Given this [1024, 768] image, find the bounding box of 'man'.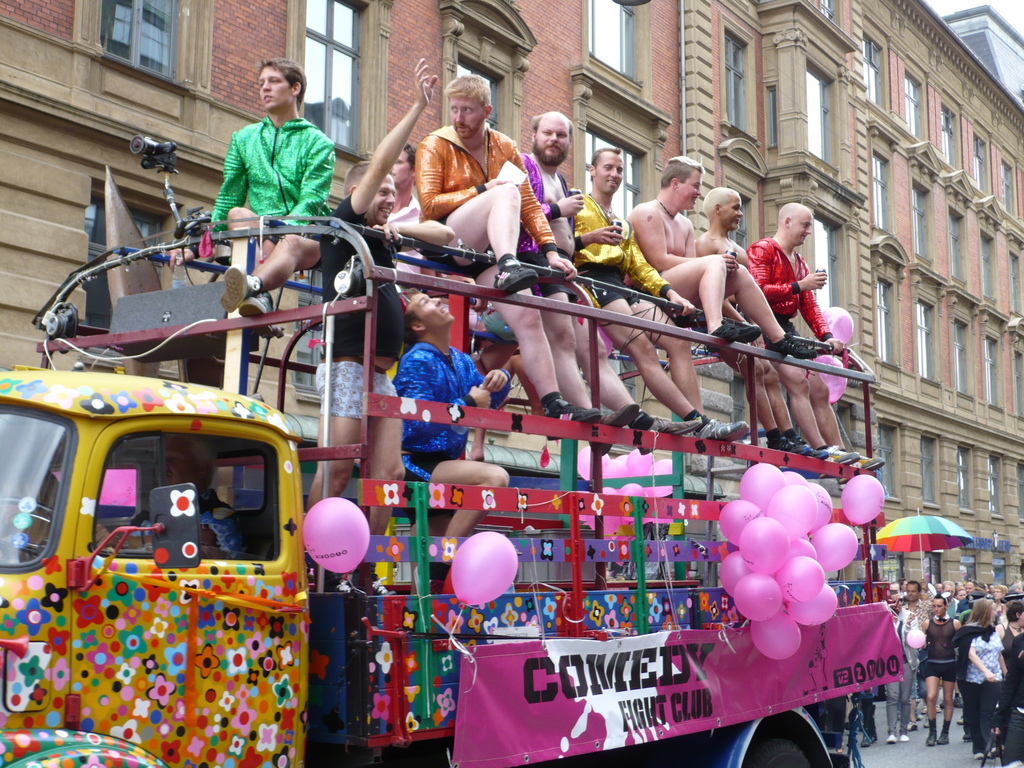
298 75 430 586.
